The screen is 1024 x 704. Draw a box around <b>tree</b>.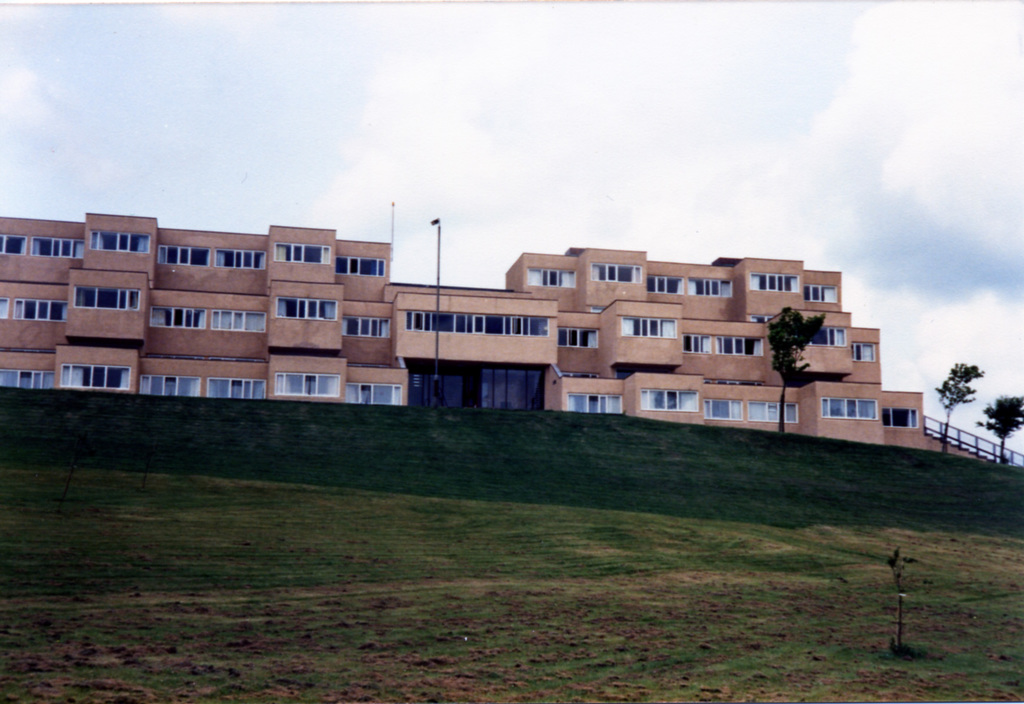
bbox=(943, 362, 981, 445).
